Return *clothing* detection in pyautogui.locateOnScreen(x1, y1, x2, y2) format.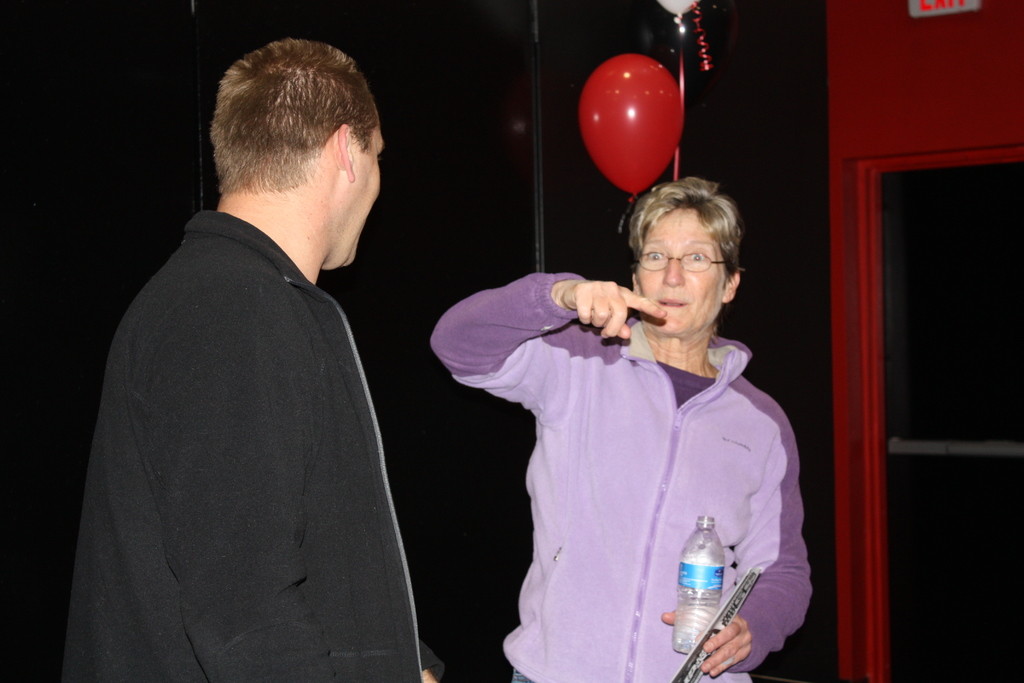
pyautogui.locateOnScreen(433, 272, 809, 682).
